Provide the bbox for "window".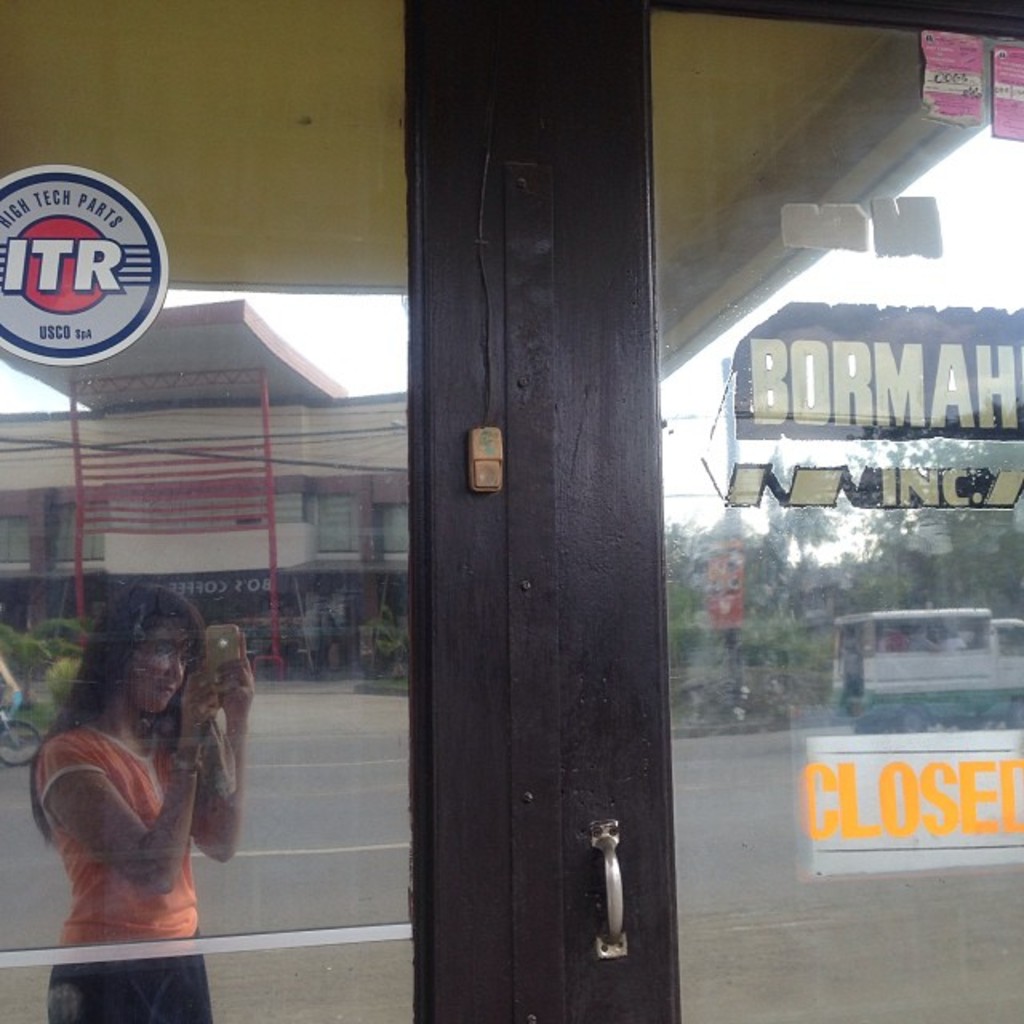
pyautogui.locateOnScreen(378, 512, 413, 555).
